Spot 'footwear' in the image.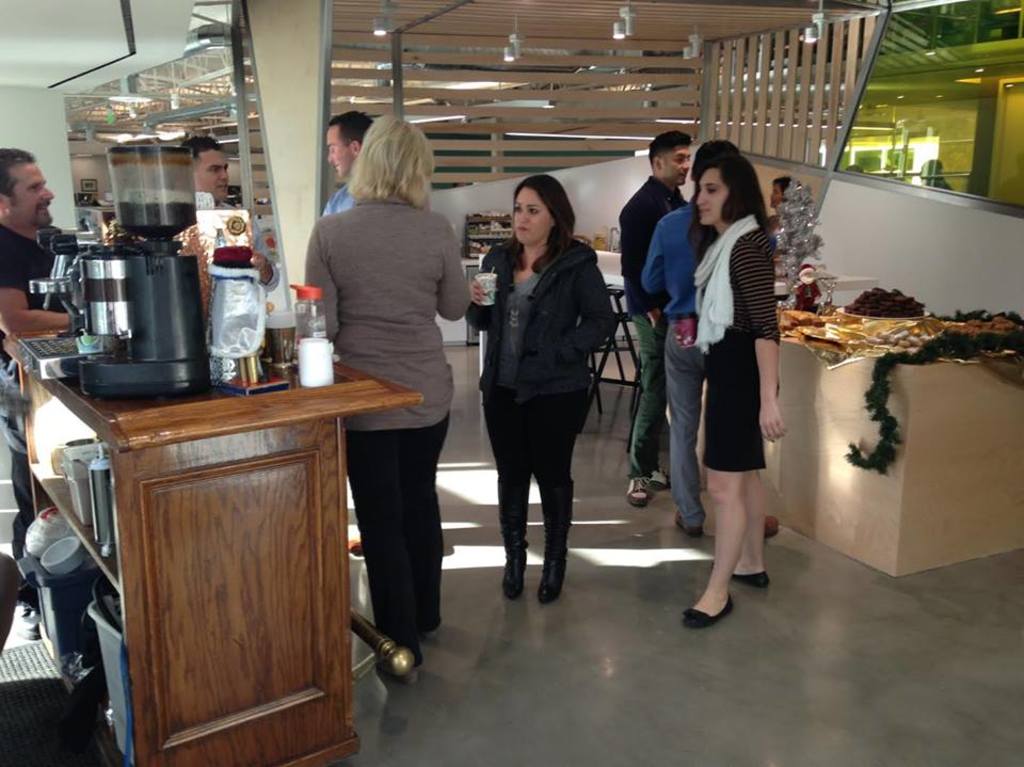
'footwear' found at (left=678, top=590, right=729, bottom=625).
